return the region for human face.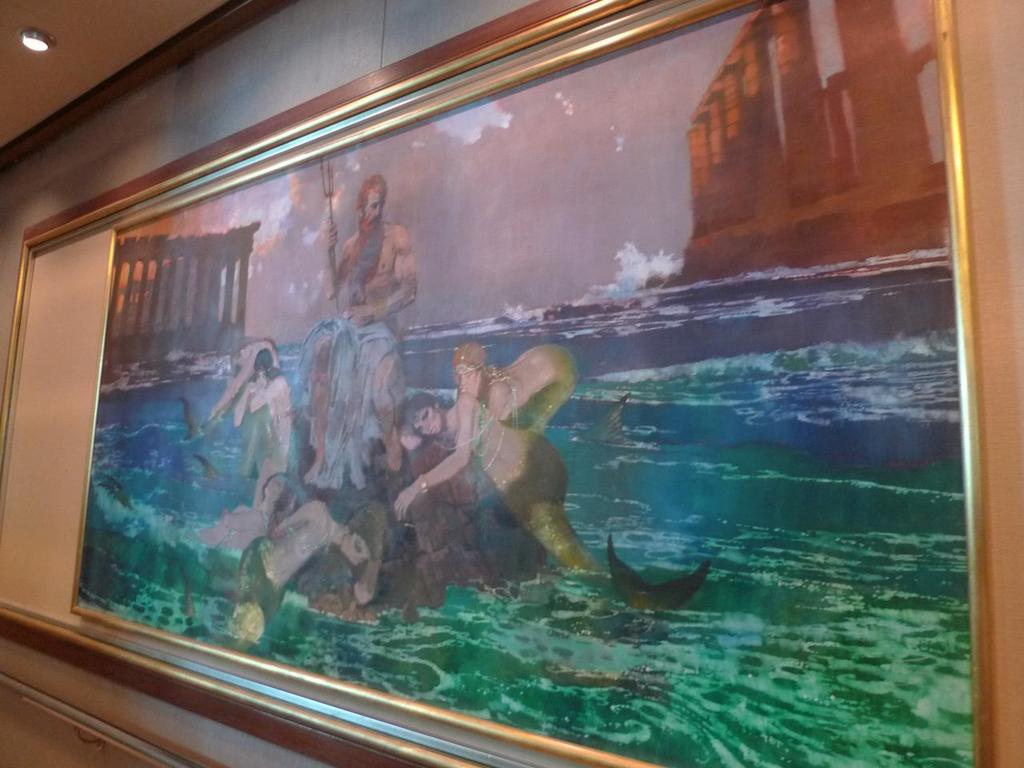
<region>339, 532, 373, 562</region>.
